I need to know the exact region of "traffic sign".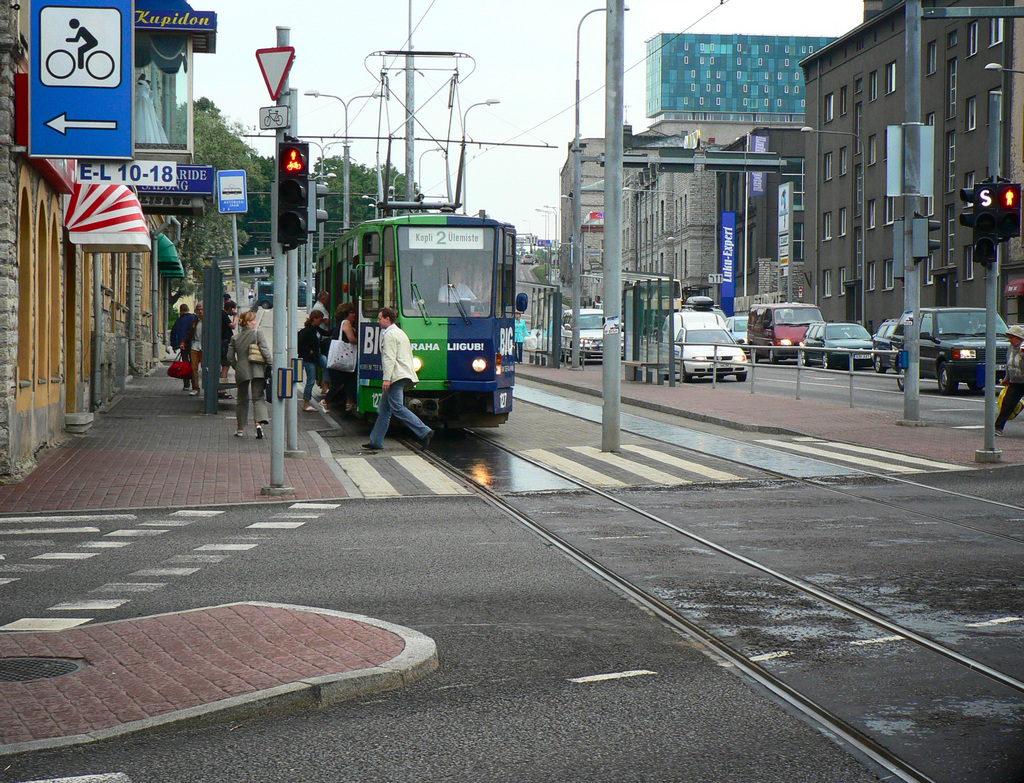
Region: l=257, t=105, r=290, b=127.
